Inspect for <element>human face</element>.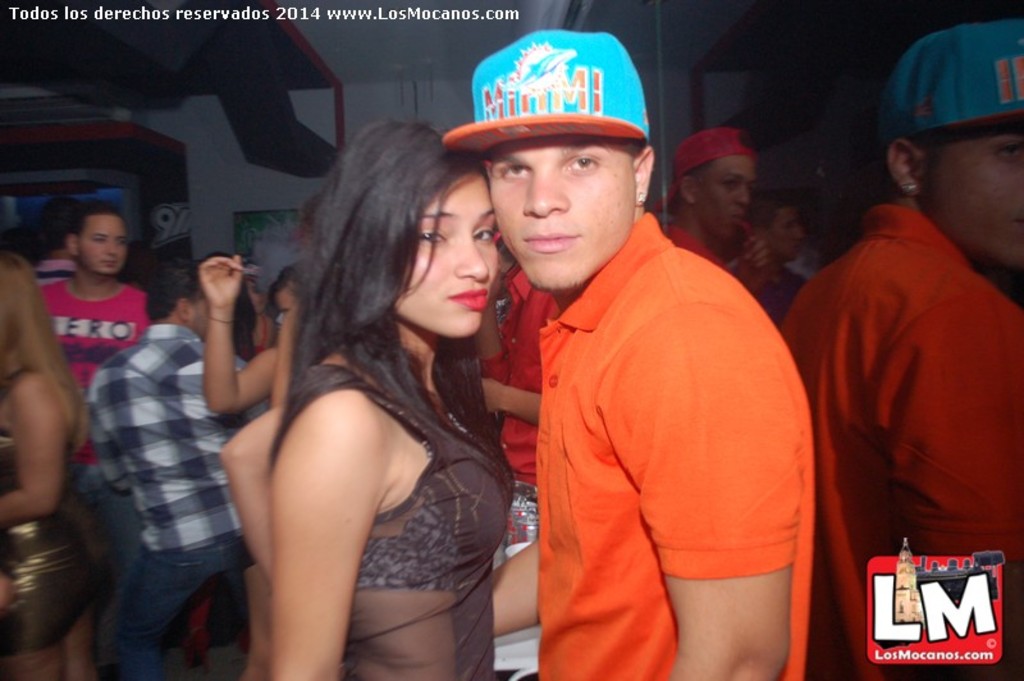
Inspection: Rect(276, 280, 296, 320).
